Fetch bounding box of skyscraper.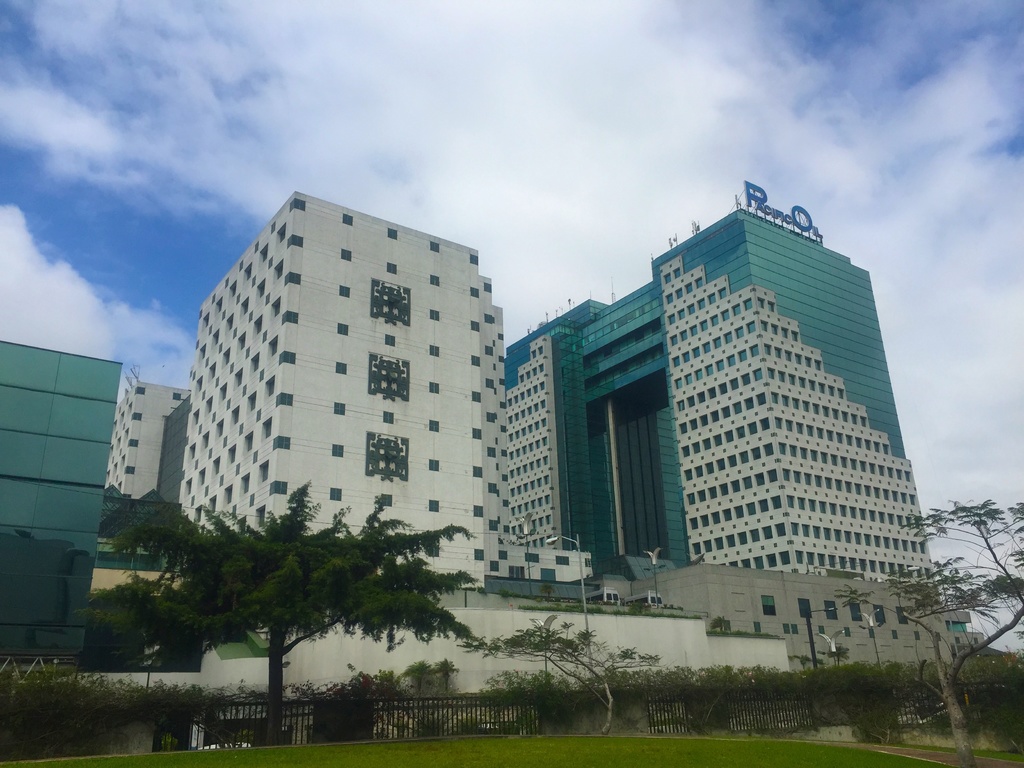
Bbox: bbox=[513, 182, 947, 667].
